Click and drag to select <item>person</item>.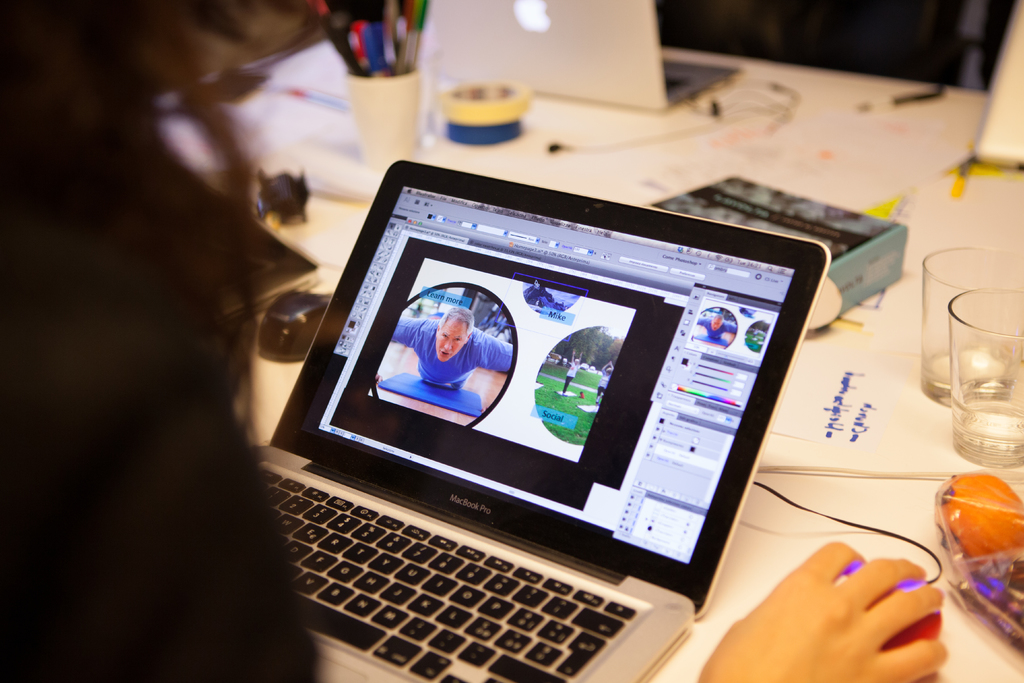
Selection: (x1=0, y1=2, x2=952, y2=682).
